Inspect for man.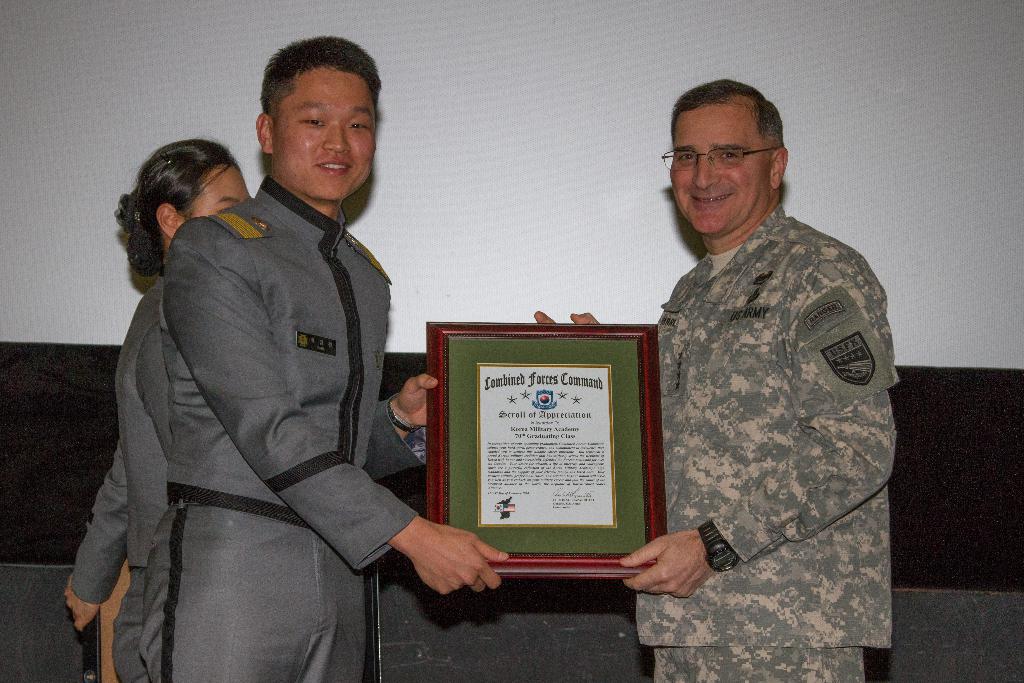
Inspection: (143, 36, 508, 682).
